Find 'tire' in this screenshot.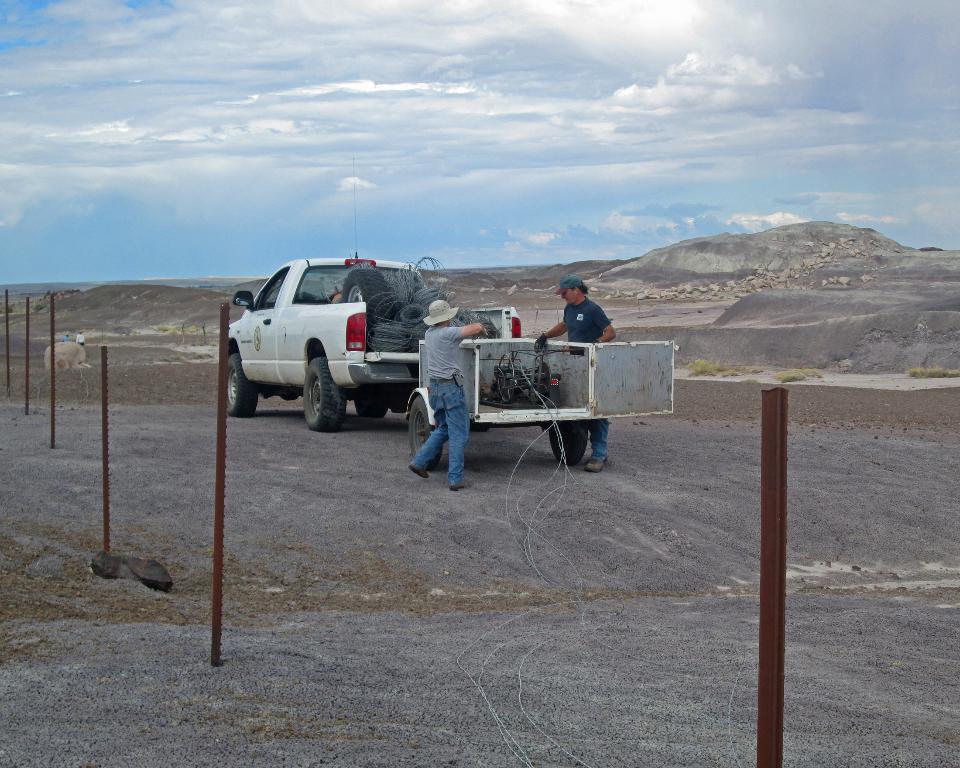
The bounding box for 'tire' is detection(226, 353, 258, 419).
